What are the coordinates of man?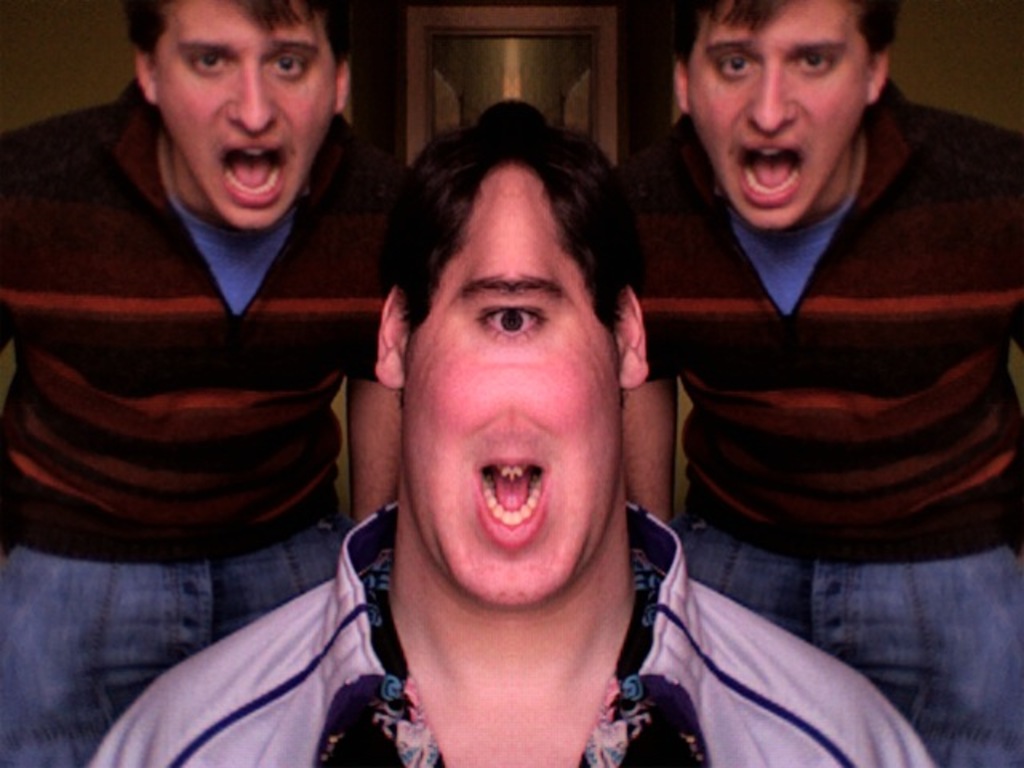
BBox(90, 96, 930, 766).
